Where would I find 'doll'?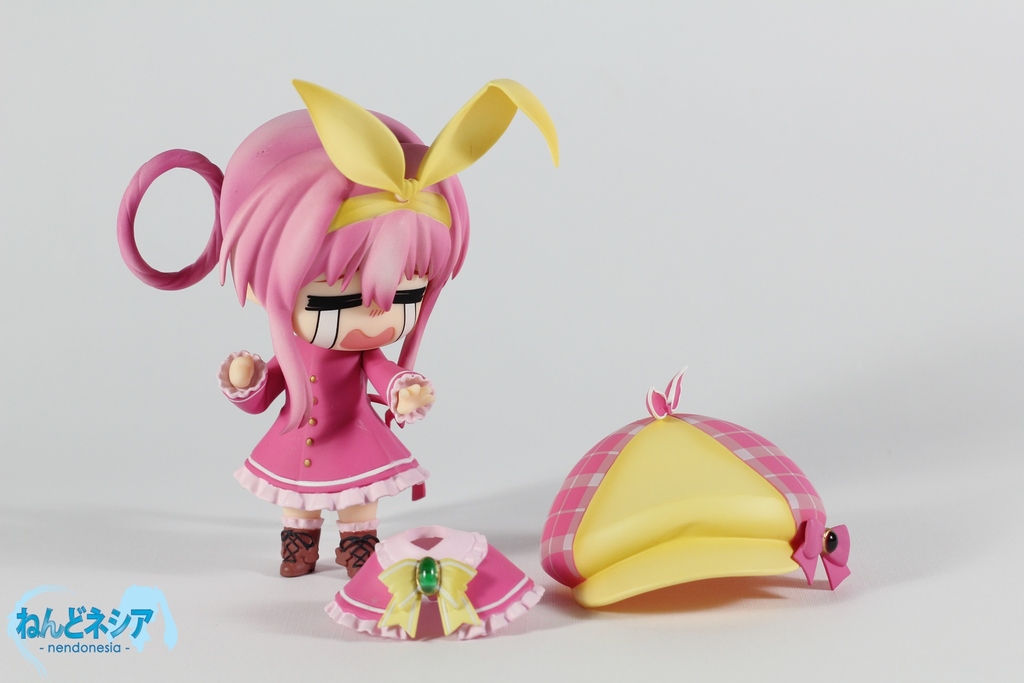
At 104/69/559/579.
